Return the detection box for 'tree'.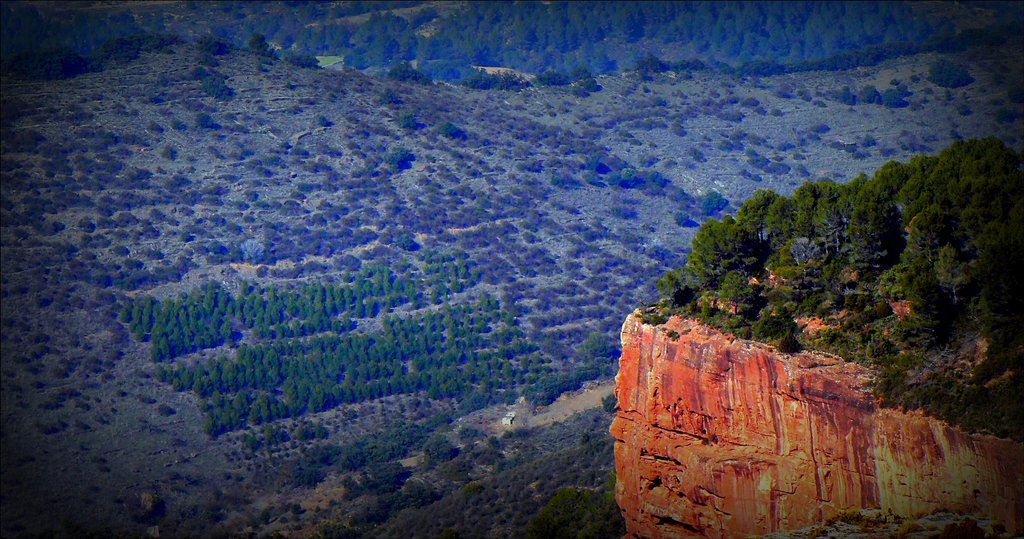
select_region(401, 108, 415, 131).
